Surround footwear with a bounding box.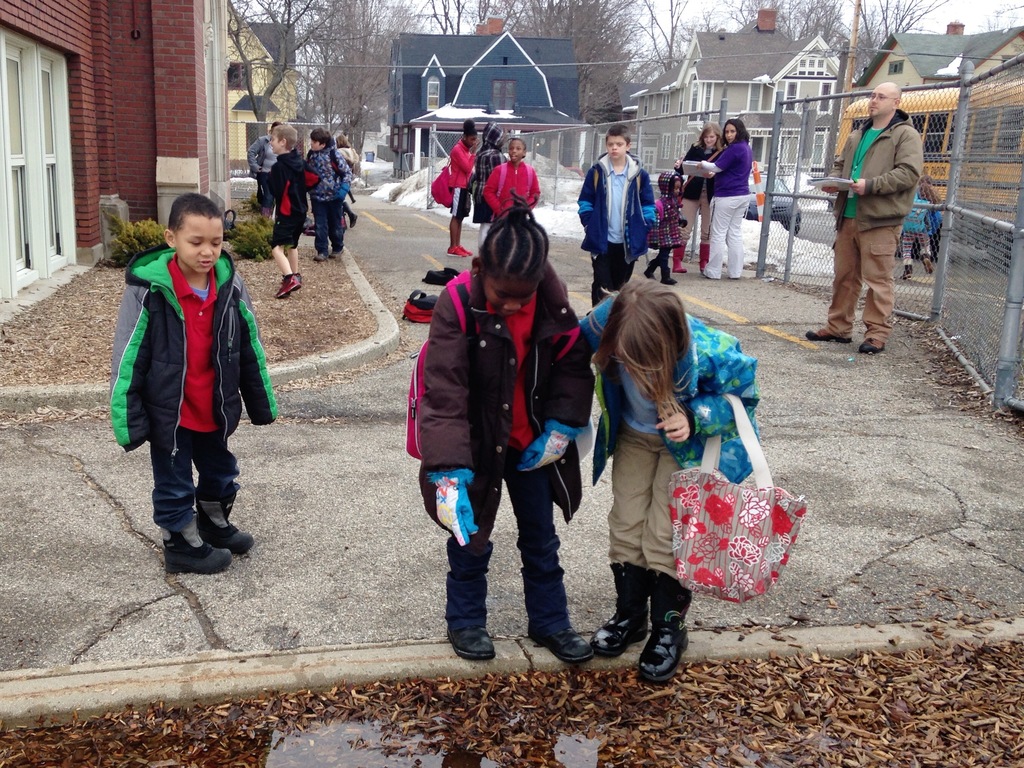
rect(673, 241, 687, 273).
